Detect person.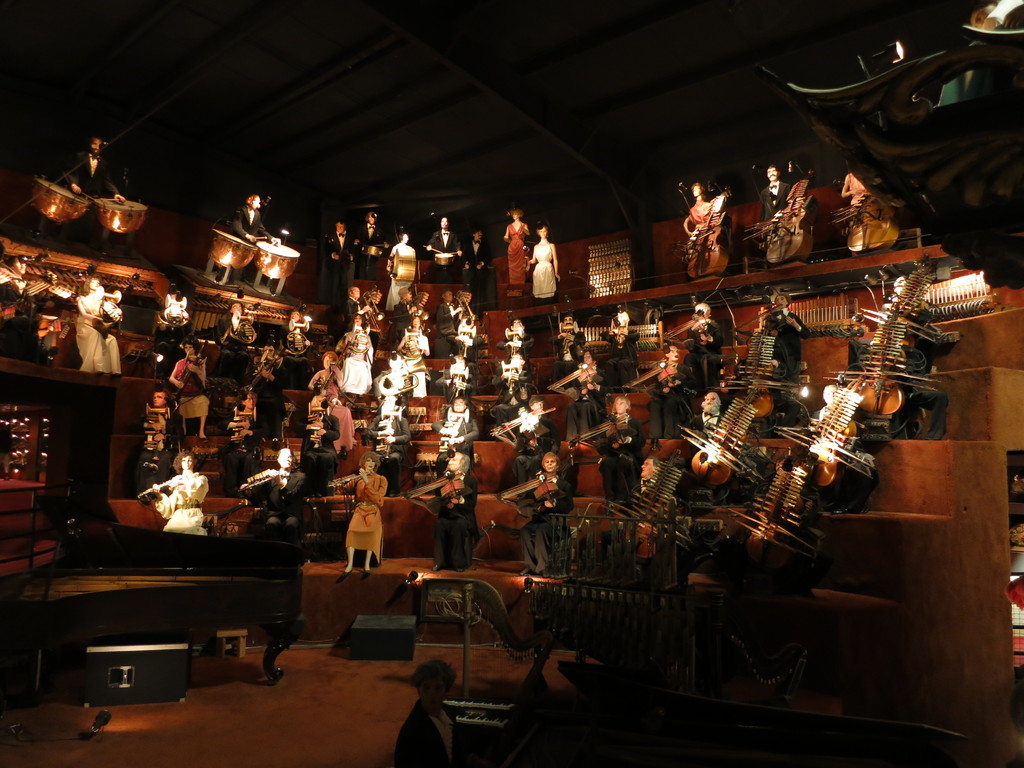
Detected at 73 273 130 374.
